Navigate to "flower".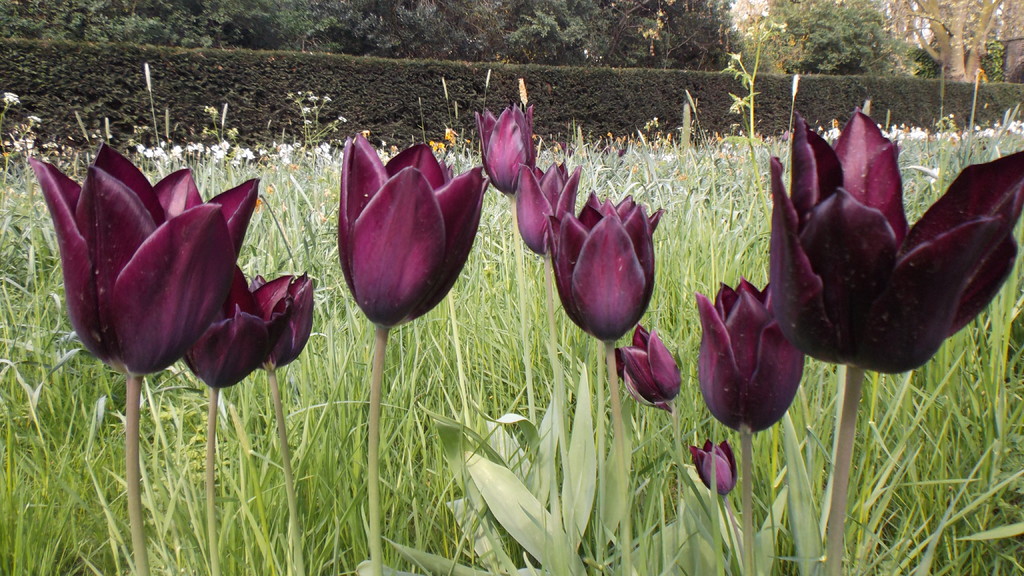
Navigation target: {"left": 776, "top": 103, "right": 1023, "bottom": 376}.
